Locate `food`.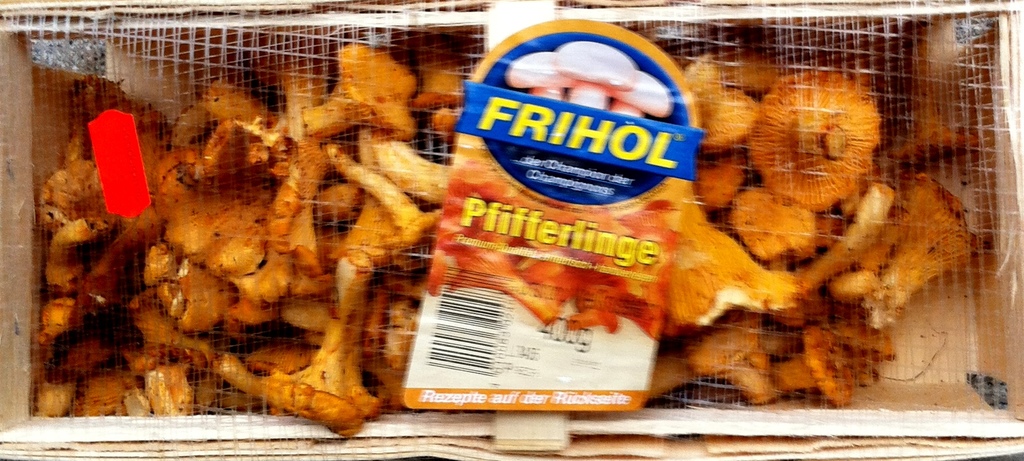
Bounding box: pyautogui.locateOnScreen(509, 44, 671, 119).
